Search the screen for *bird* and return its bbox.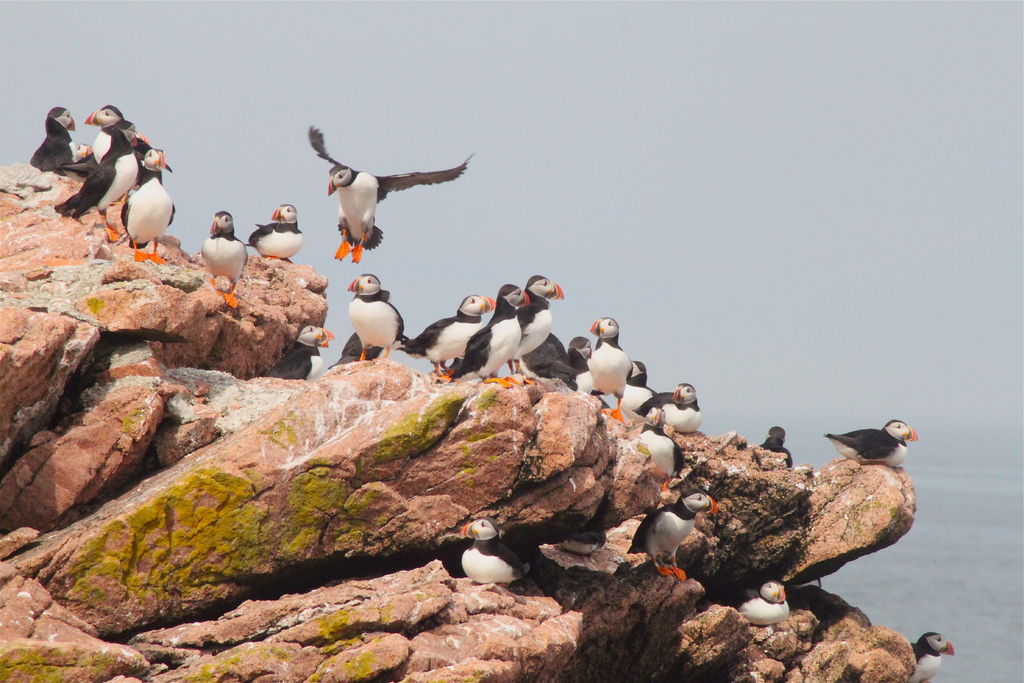
Found: bbox(522, 336, 568, 372).
